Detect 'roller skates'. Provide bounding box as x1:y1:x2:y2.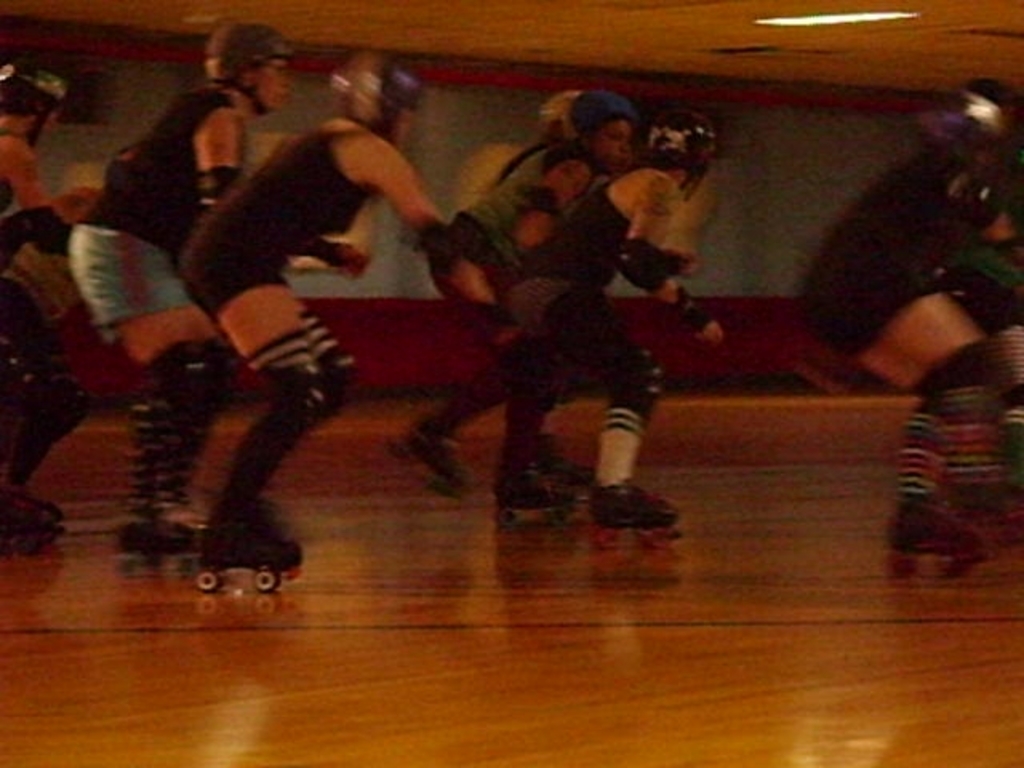
394:418:472:498.
